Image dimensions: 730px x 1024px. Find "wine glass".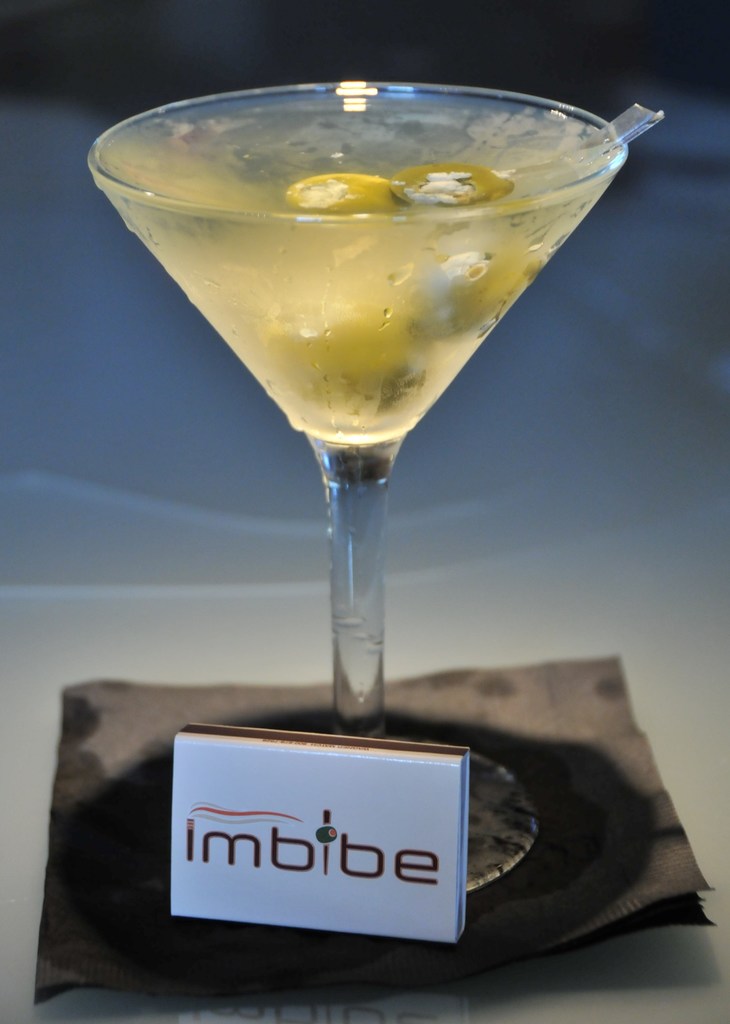
locate(88, 80, 628, 897).
